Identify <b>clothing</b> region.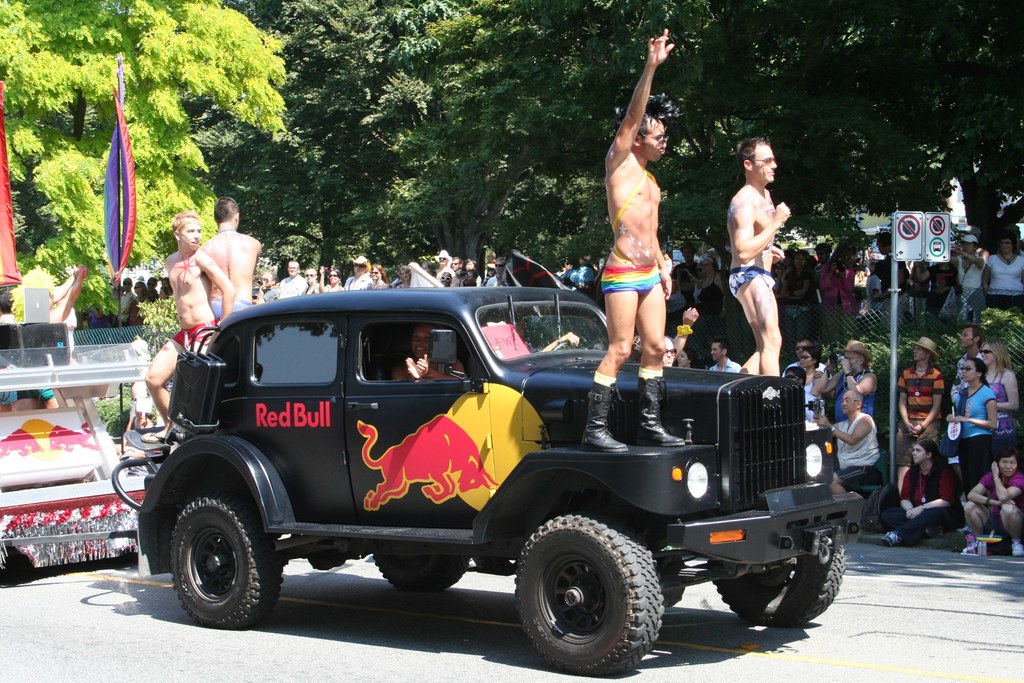
Region: left=833, top=459, right=870, bottom=484.
